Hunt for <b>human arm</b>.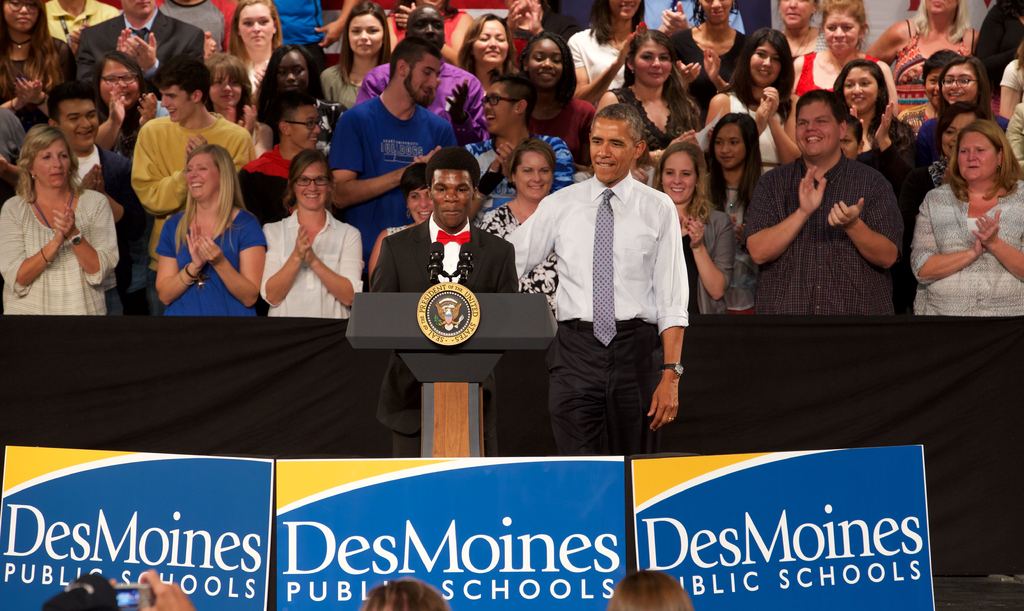
Hunted down at bbox=(99, 90, 125, 154).
